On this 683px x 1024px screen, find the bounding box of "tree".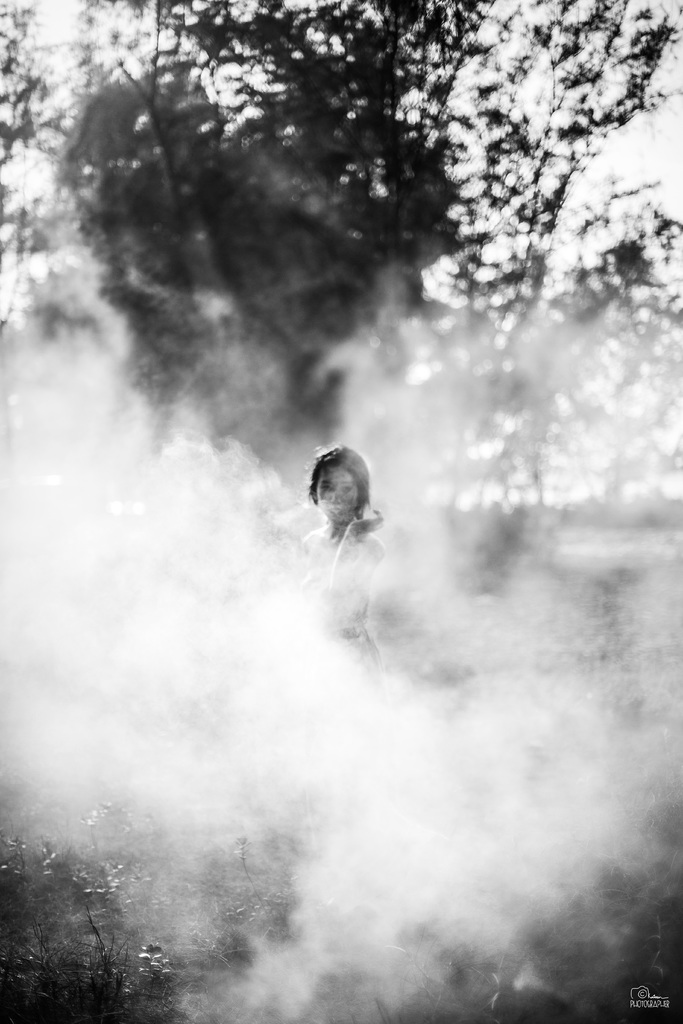
Bounding box: (0, 822, 682, 1023).
